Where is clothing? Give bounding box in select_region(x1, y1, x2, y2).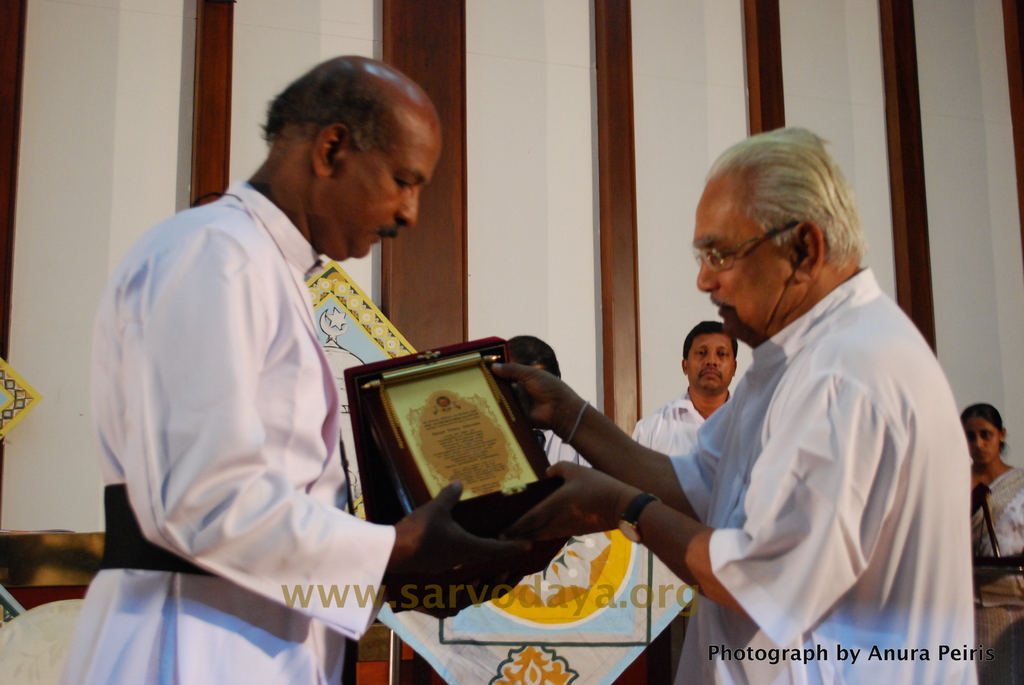
select_region(86, 138, 430, 656).
